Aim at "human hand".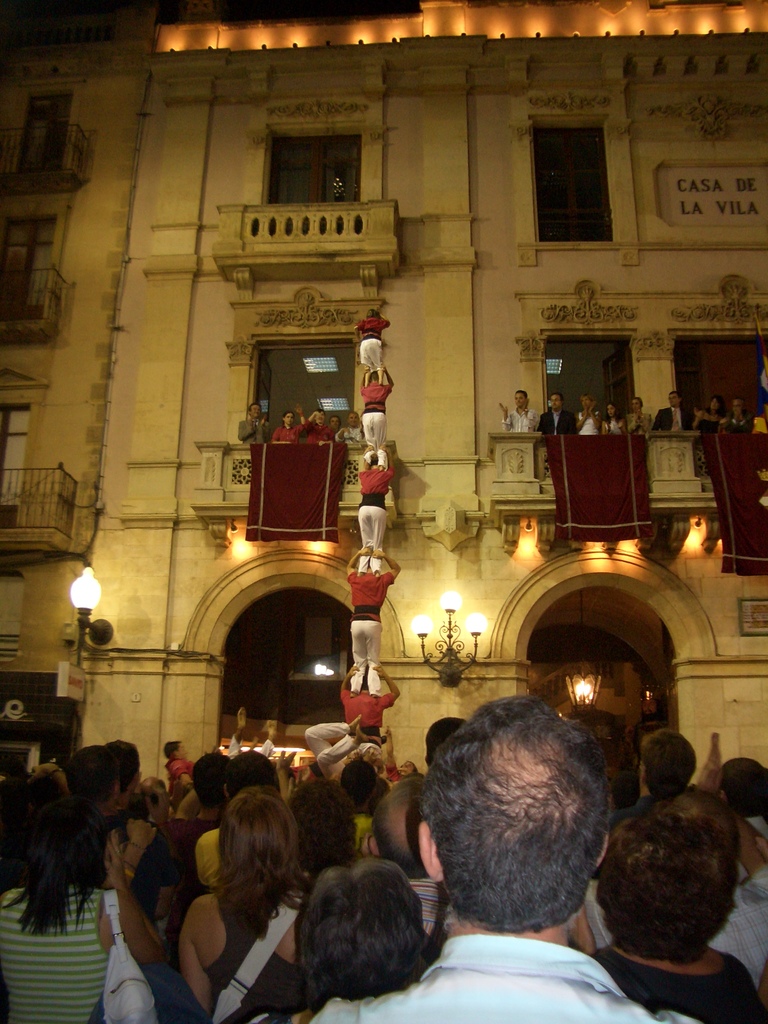
Aimed at box=[275, 749, 296, 804].
